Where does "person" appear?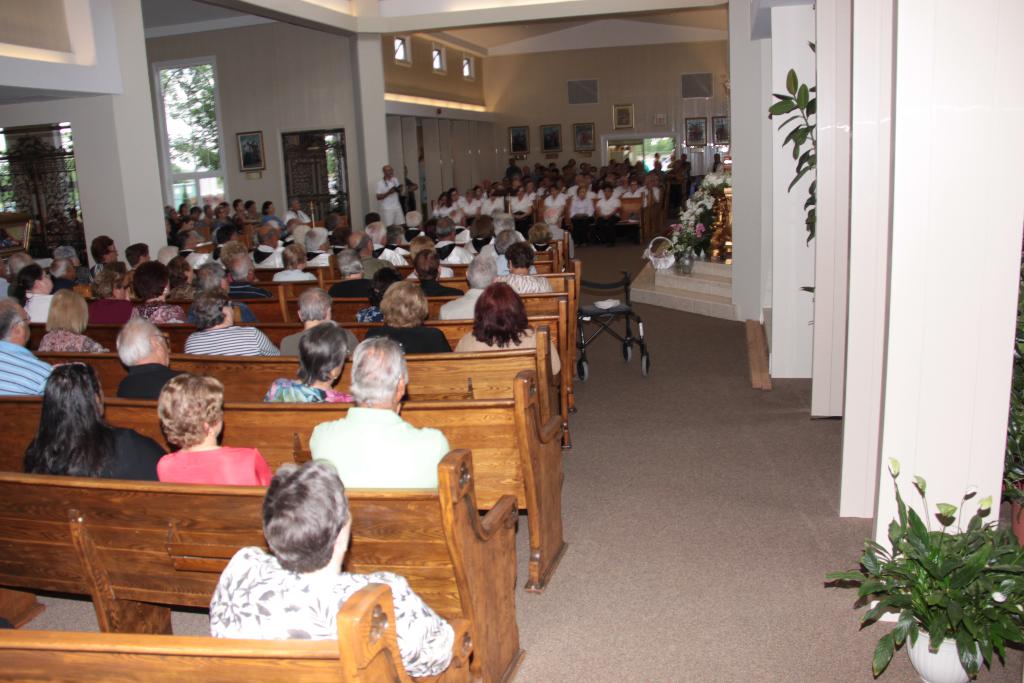
Appears at (366, 280, 452, 356).
